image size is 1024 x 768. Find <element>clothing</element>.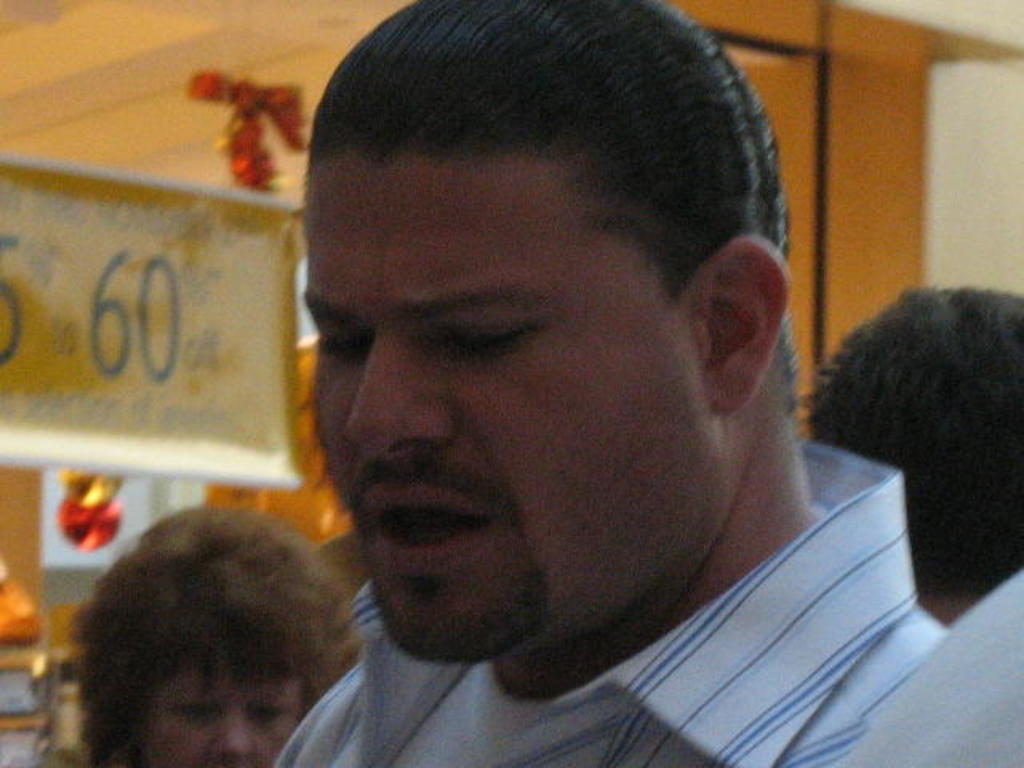
(851, 565, 1022, 766).
